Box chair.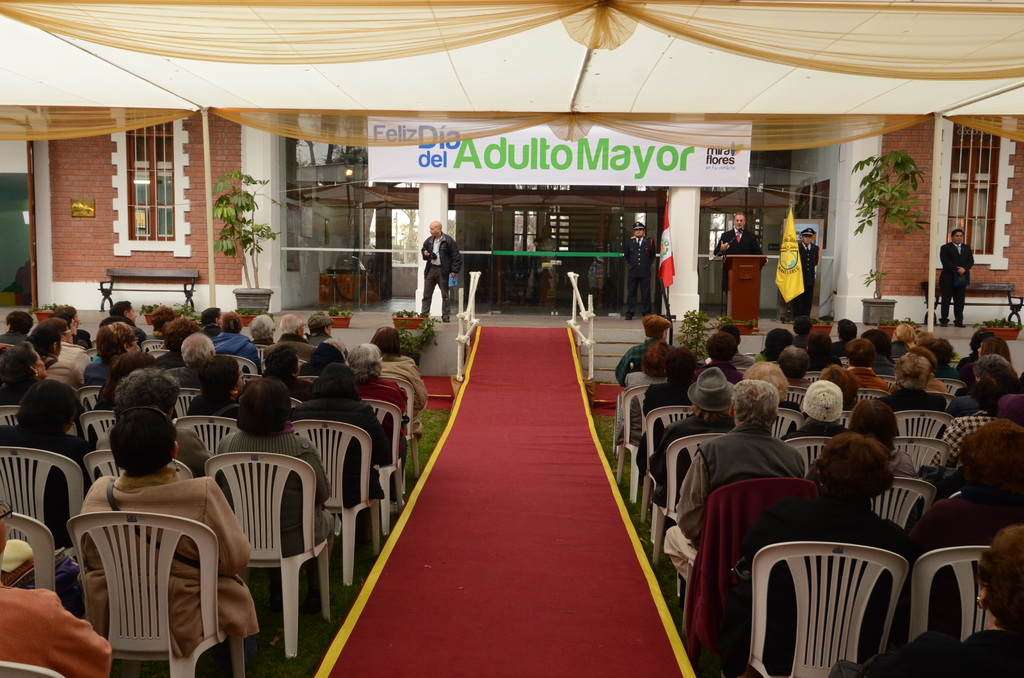
205/452/331/662.
